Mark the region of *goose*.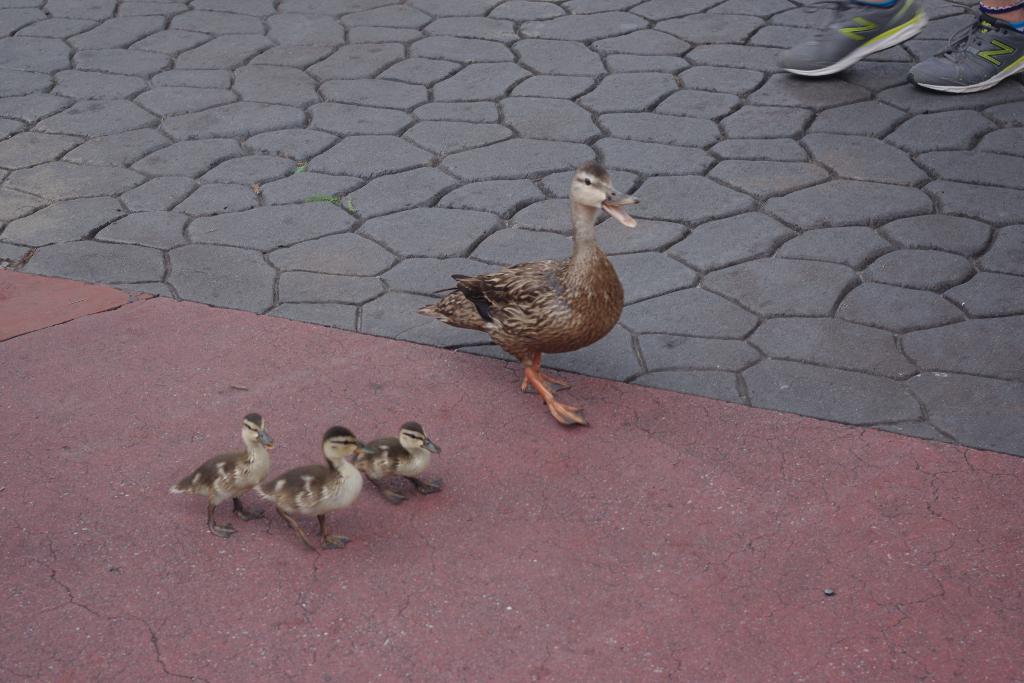
Region: left=424, top=154, right=645, bottom=432.
